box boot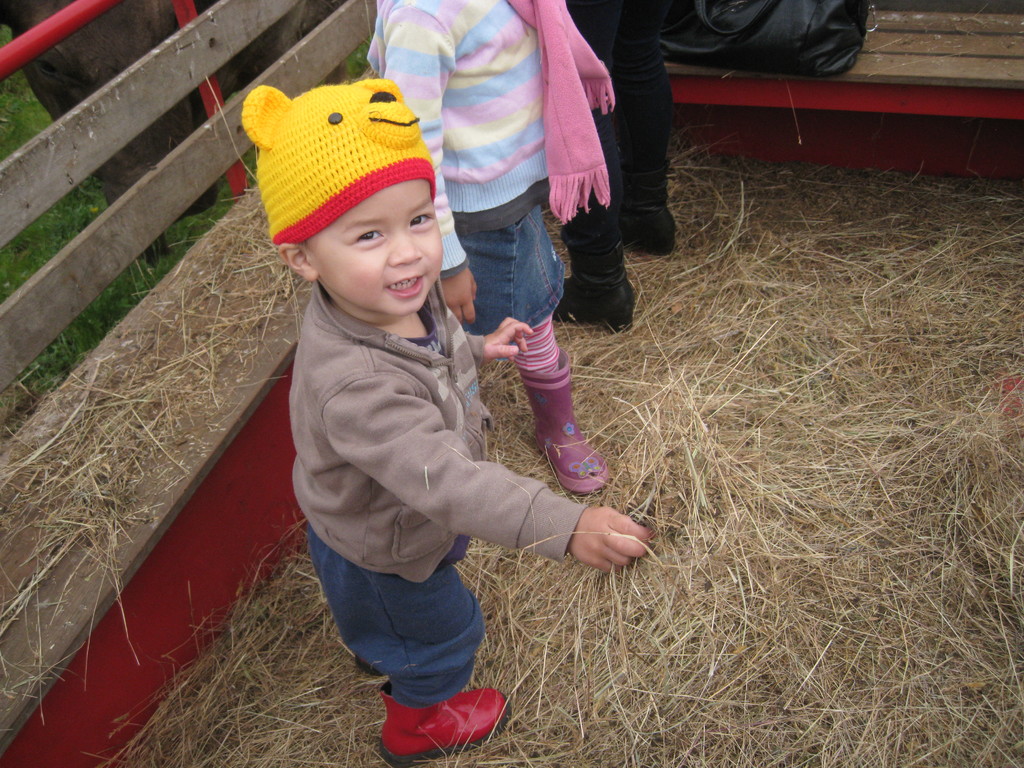
[x1=527, y1=351, x2=607, y2=484]
